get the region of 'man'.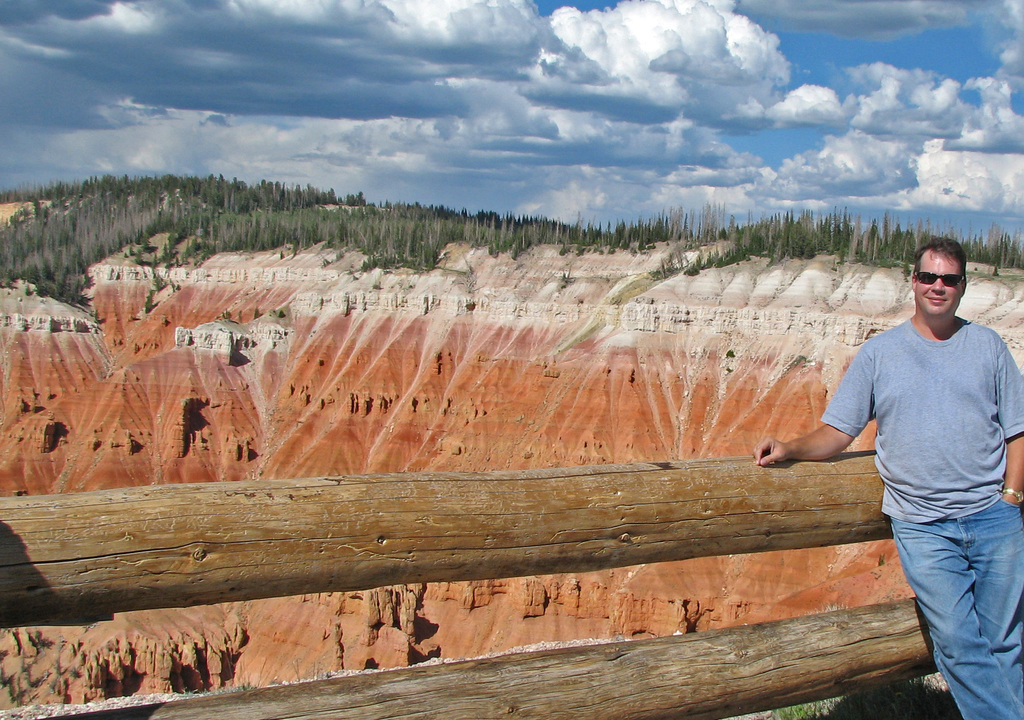
bbox=(808, 226, 1020, 694).
